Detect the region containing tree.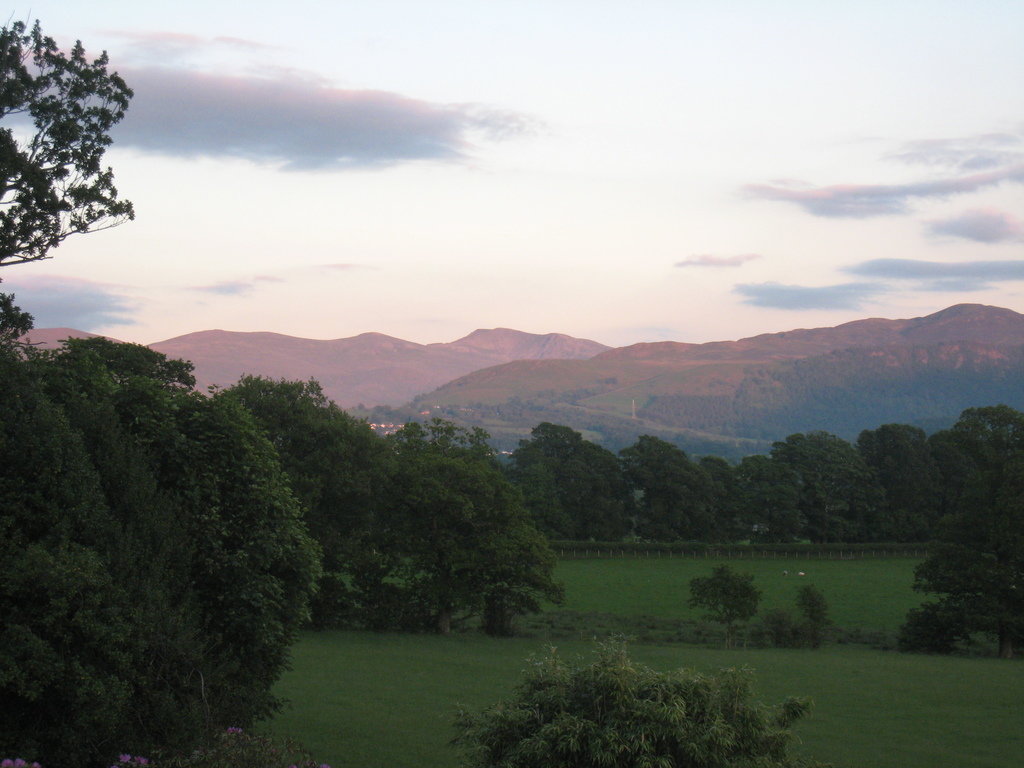
(x1=803, y1=581, x2=834, y2=639).
